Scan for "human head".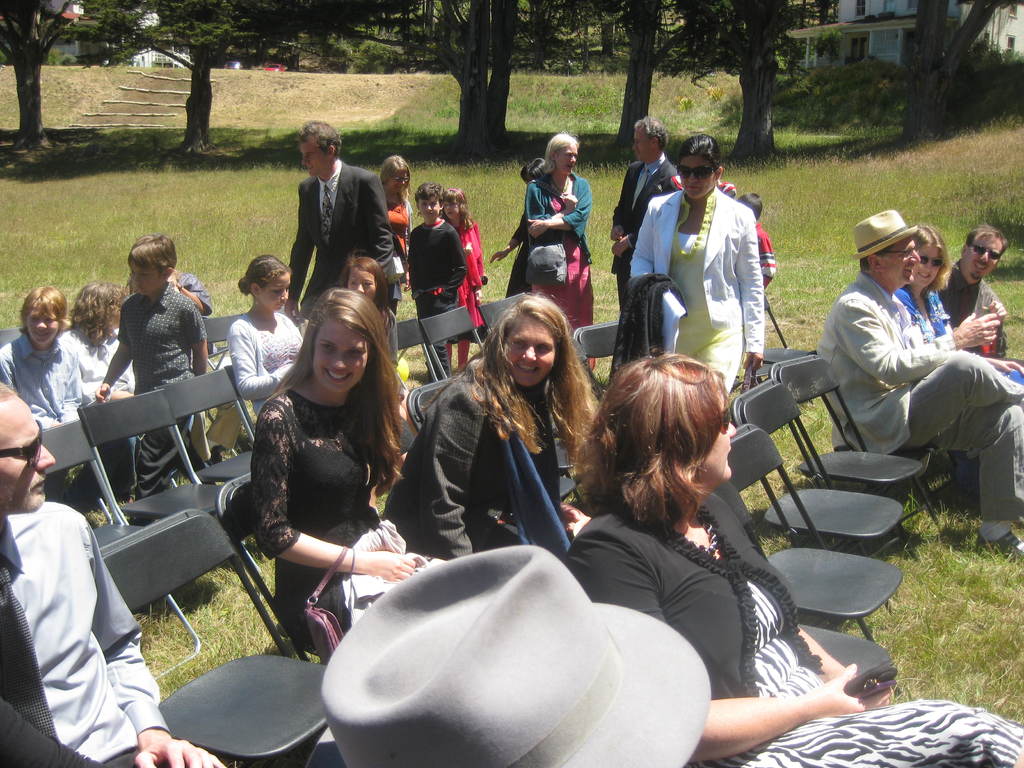
Scan result: crop(17, 284, 67, 351).
